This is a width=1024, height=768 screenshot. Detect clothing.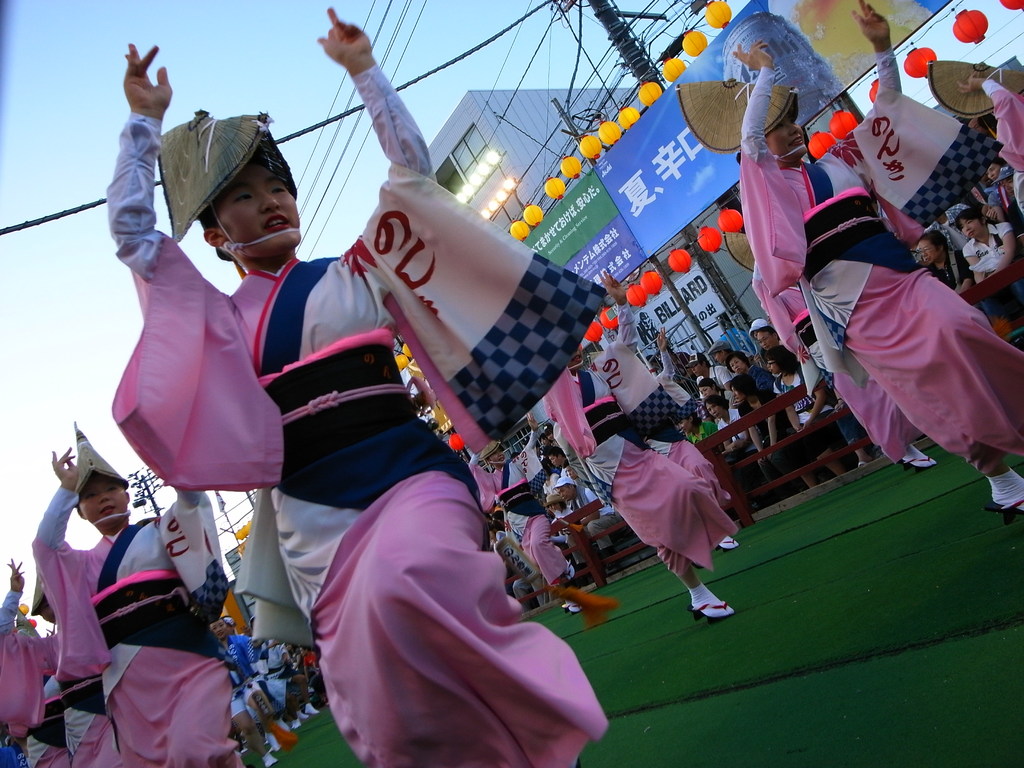
bbox=[559, 477, 600, 547].
